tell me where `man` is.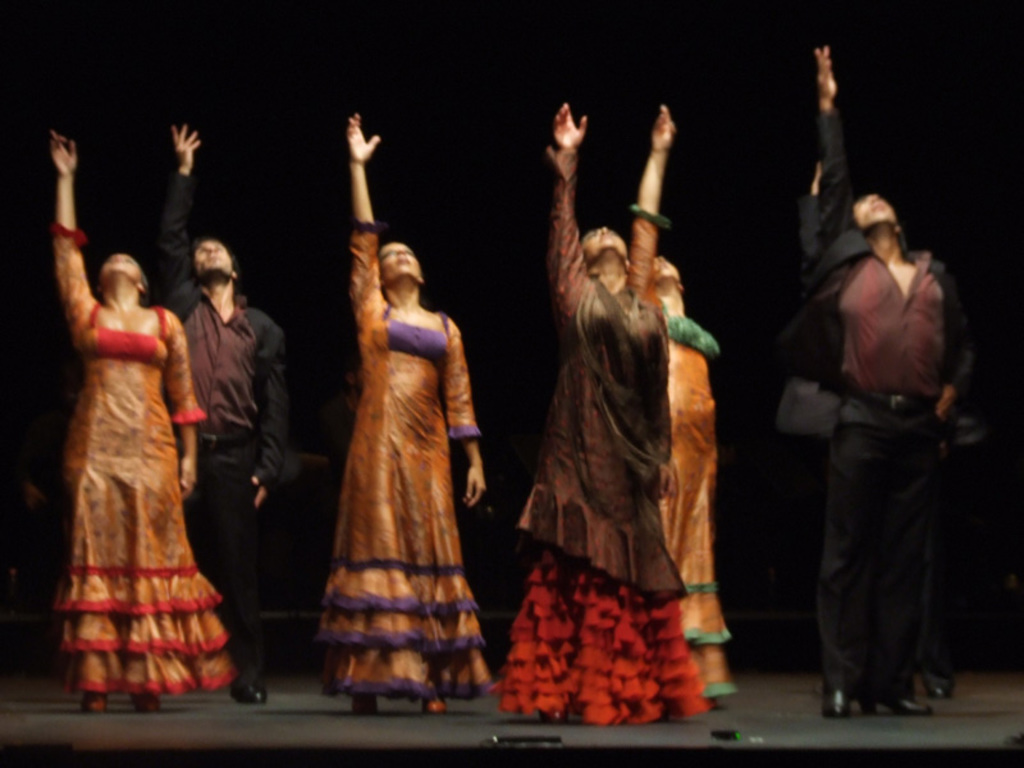
`man` is at 765/32/988/740.
